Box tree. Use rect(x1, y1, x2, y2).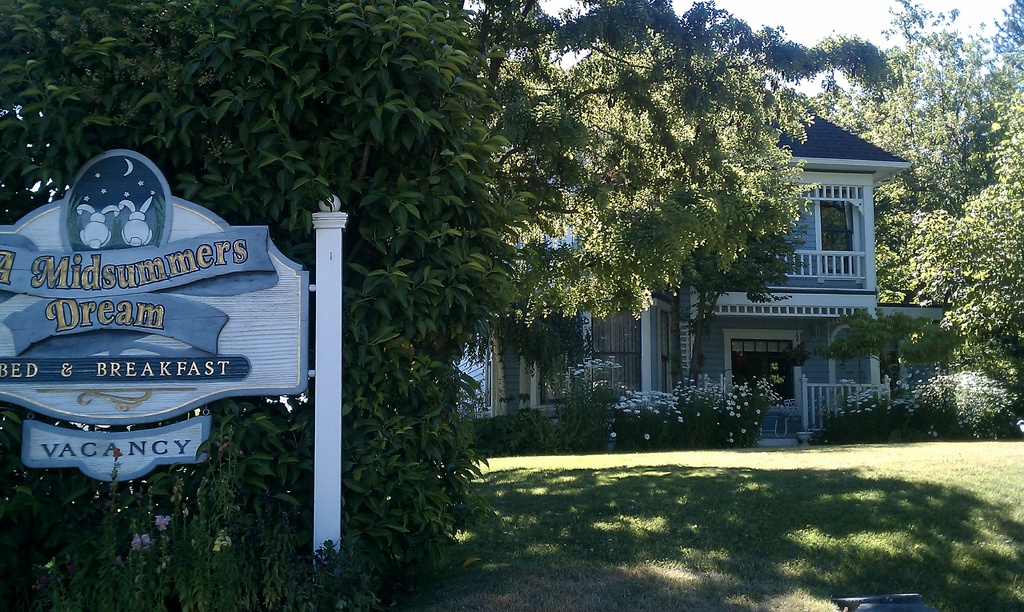
rect(451, 0, 828, 326).
